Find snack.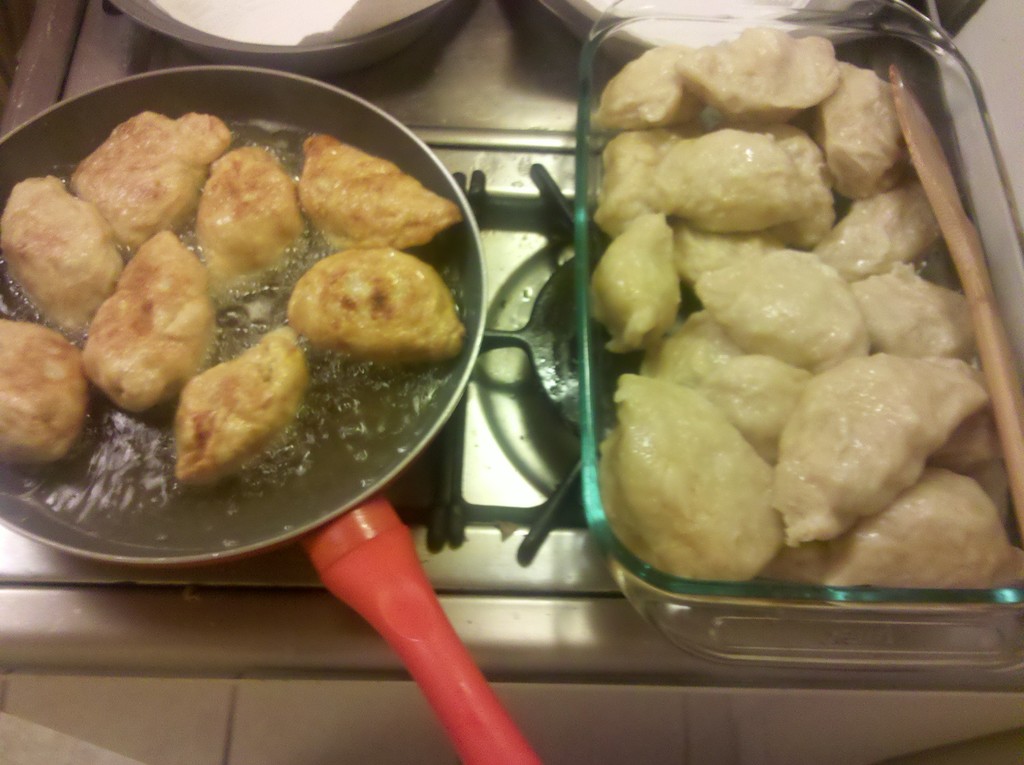
[x1=76, y1=229, x2=217, y2=419].
